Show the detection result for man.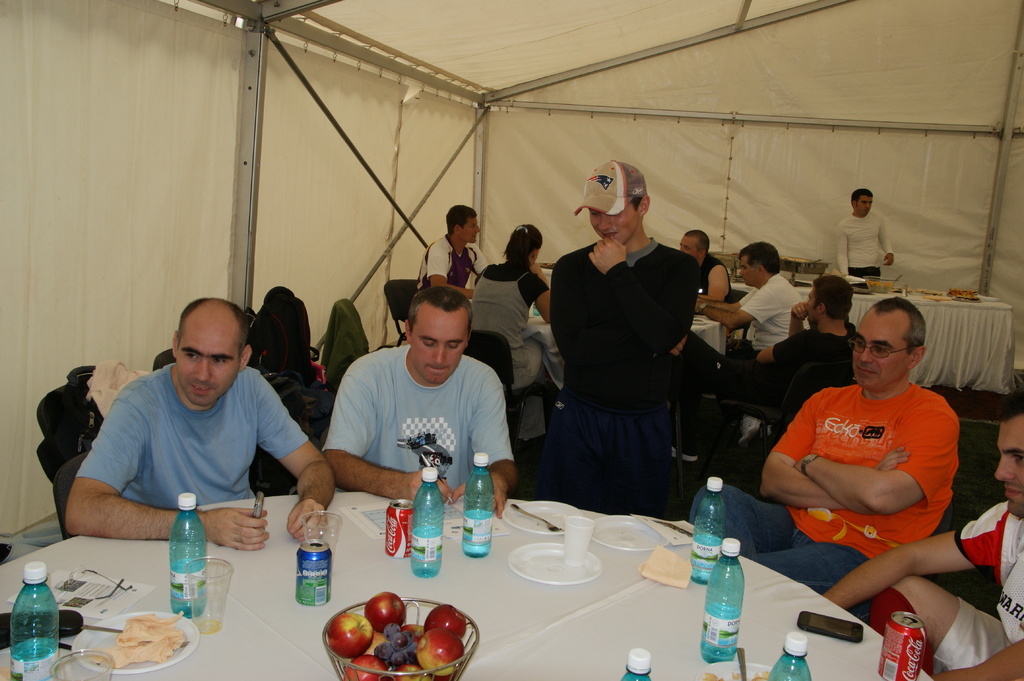
[672, 226, 739, 306].
